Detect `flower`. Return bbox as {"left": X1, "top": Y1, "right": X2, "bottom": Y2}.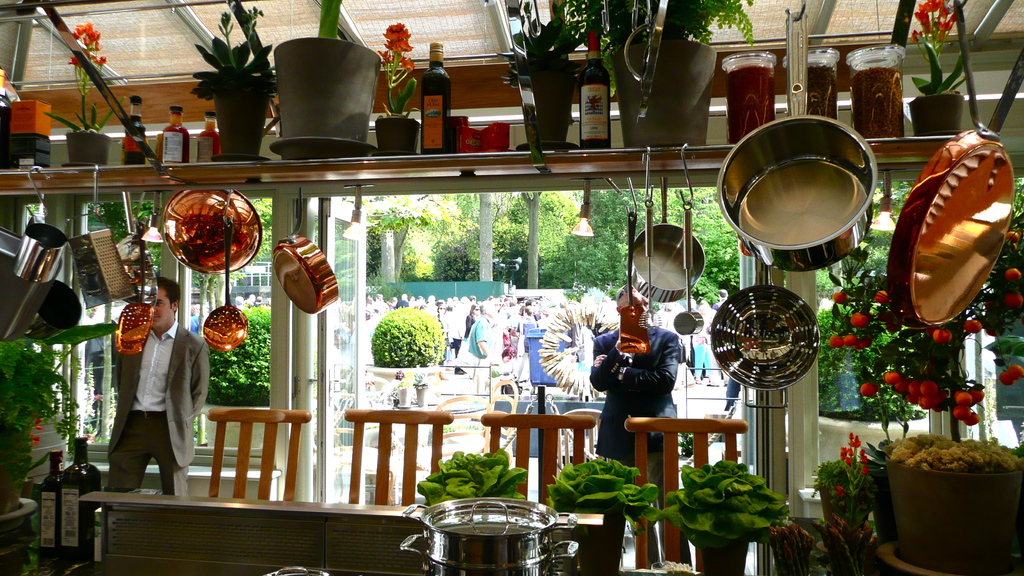
{"left": 996, "top": 359, "right": 1023, "bottom": 388}.
